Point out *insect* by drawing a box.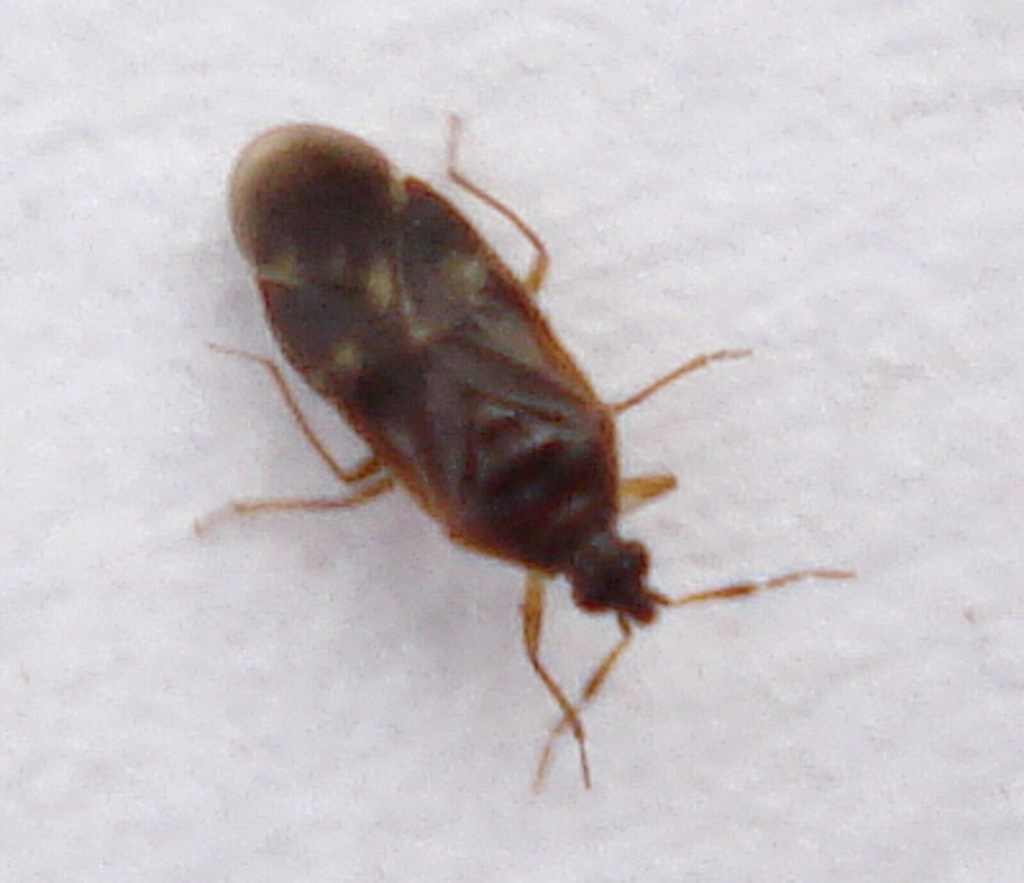
x1=177 y1=107 x2=858 y2=793.
